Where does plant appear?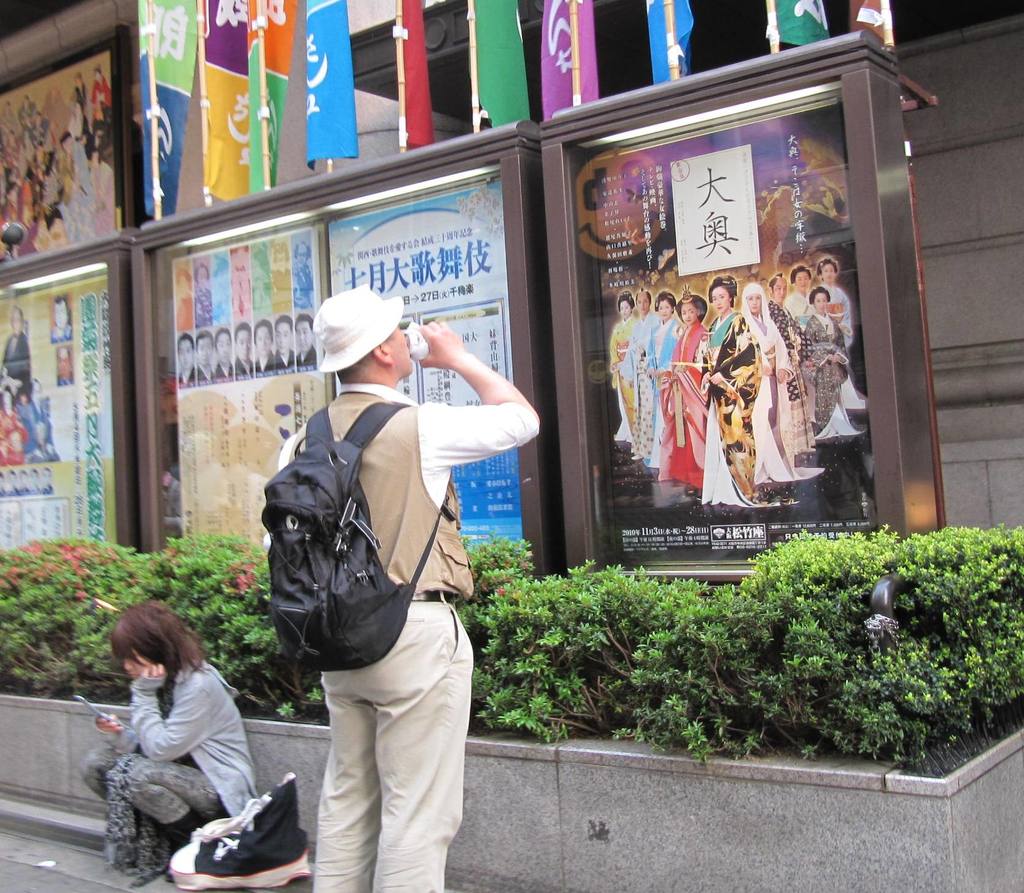
Appears at locate(460, 526, 741, 775).
